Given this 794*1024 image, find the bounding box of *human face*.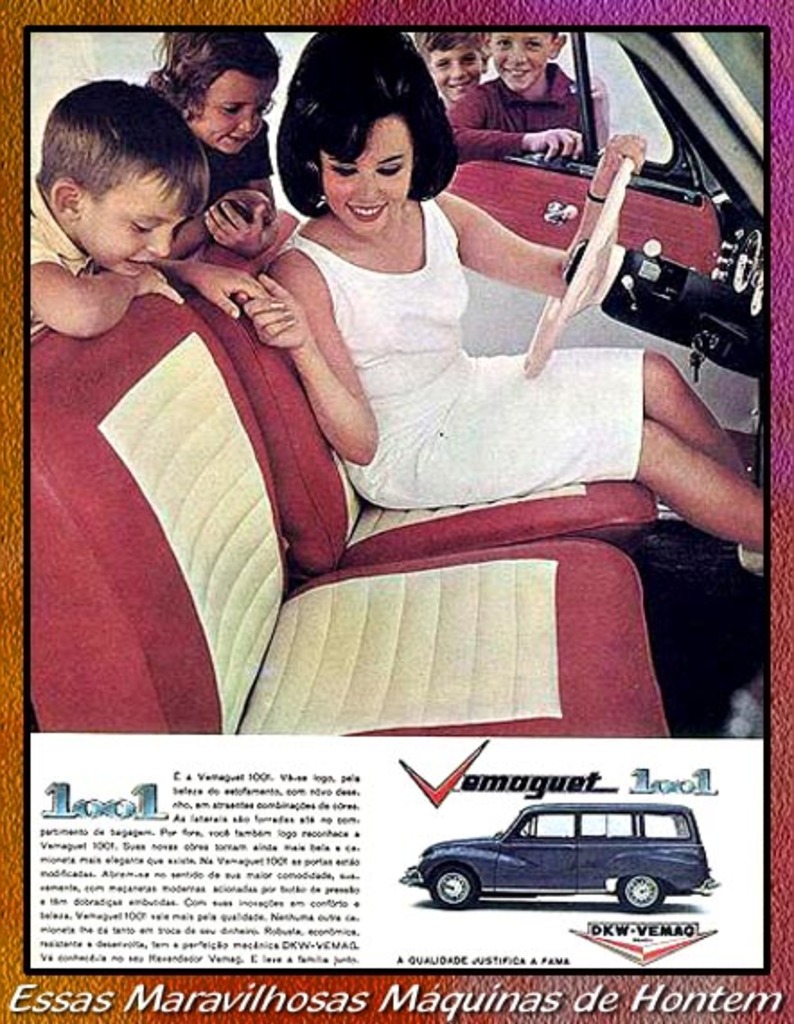
189, 70, 275, 151.
